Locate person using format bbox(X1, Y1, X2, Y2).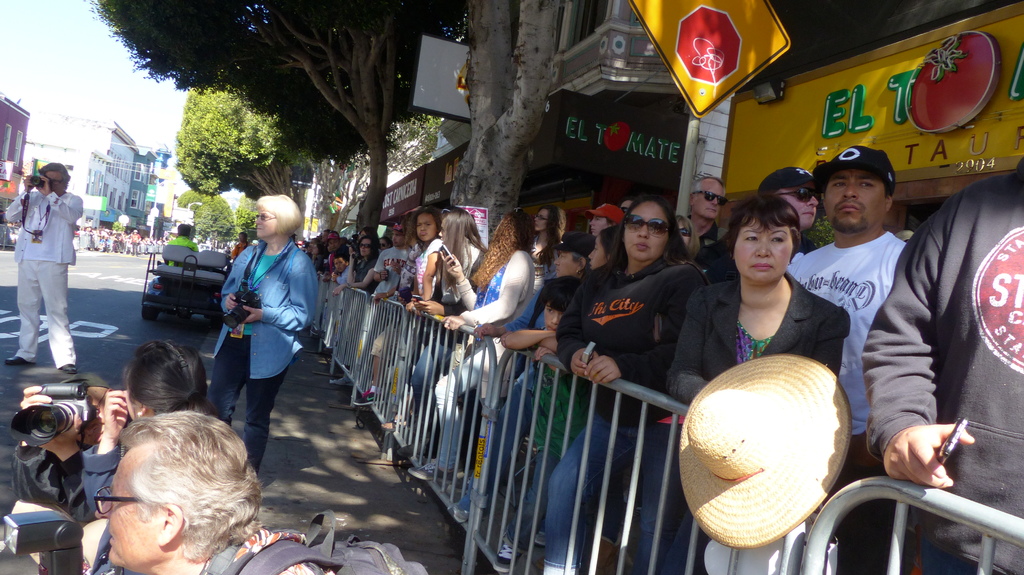
bbox(323, 215, 394, 291).
